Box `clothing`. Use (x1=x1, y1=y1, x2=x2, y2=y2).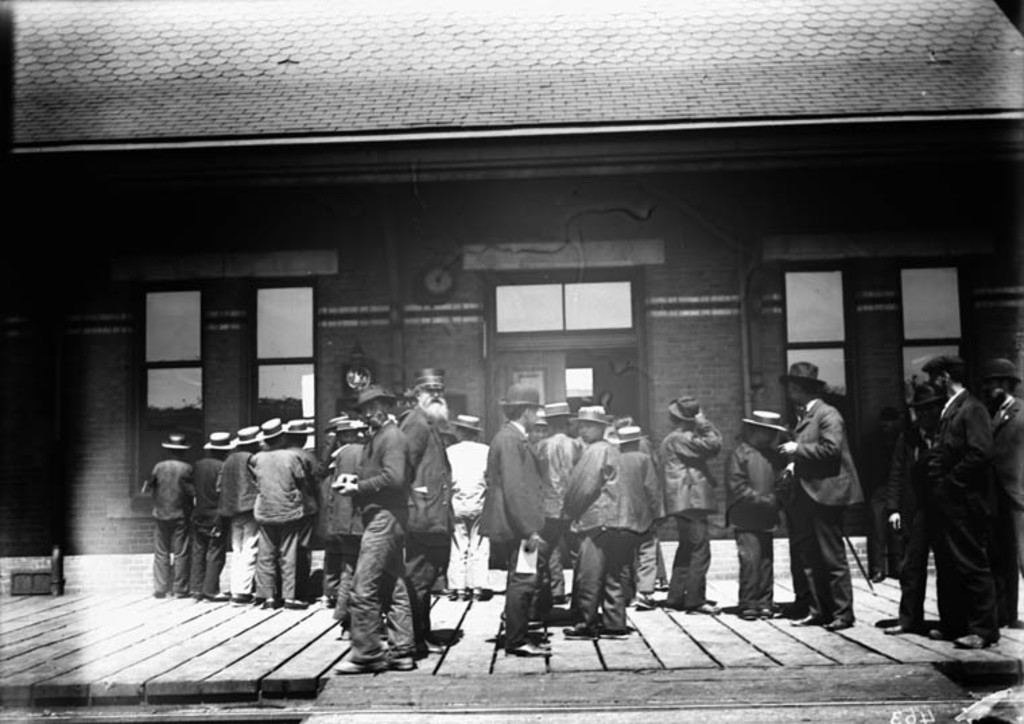
(x1=244, y1=446, x2=306, y2=599).
